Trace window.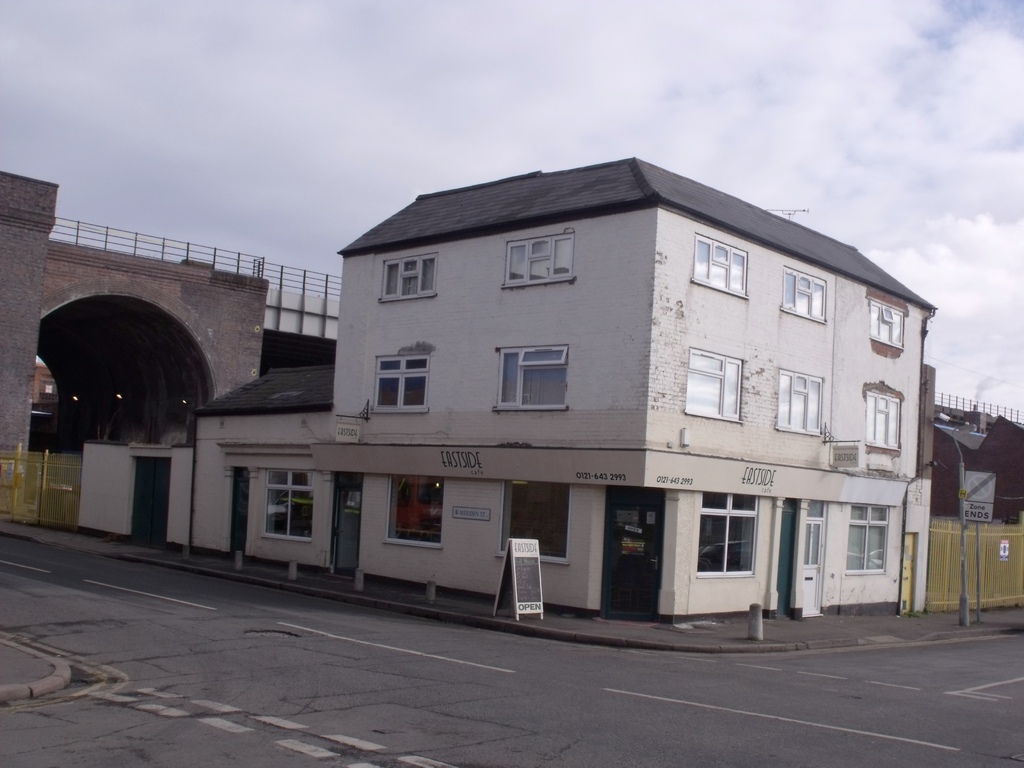
Traced to [262, 470, 314, 543].
